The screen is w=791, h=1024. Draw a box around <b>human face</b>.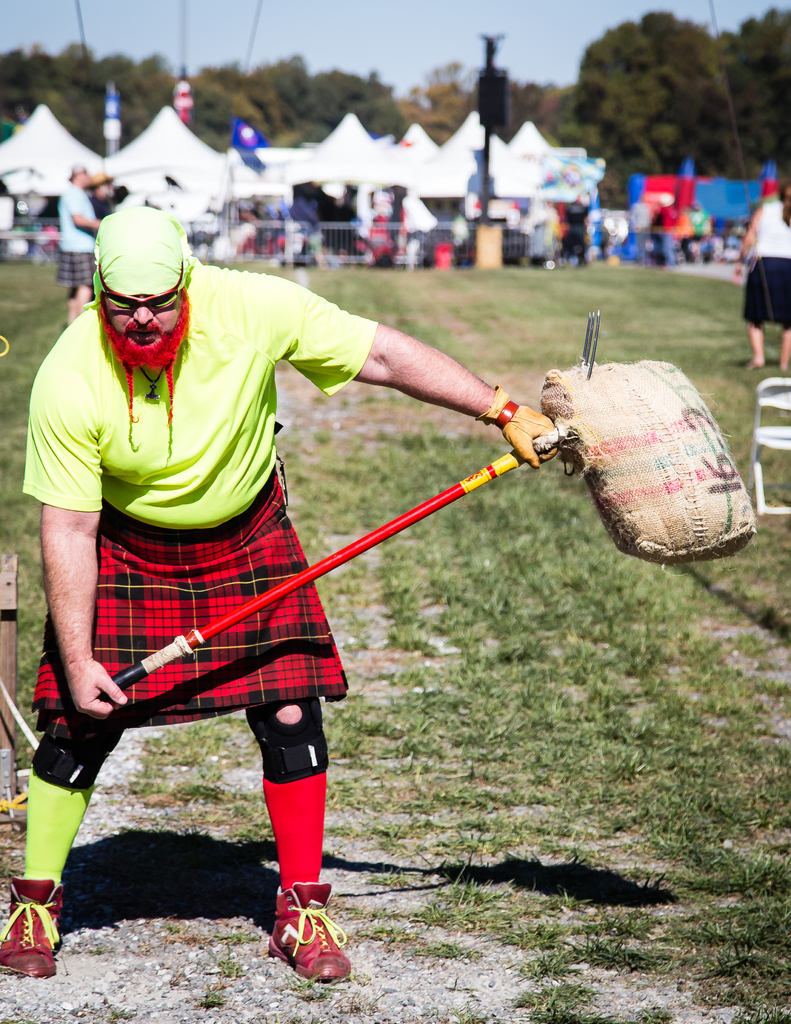
[x1=100, y1=293, x2=181, y2=346].
